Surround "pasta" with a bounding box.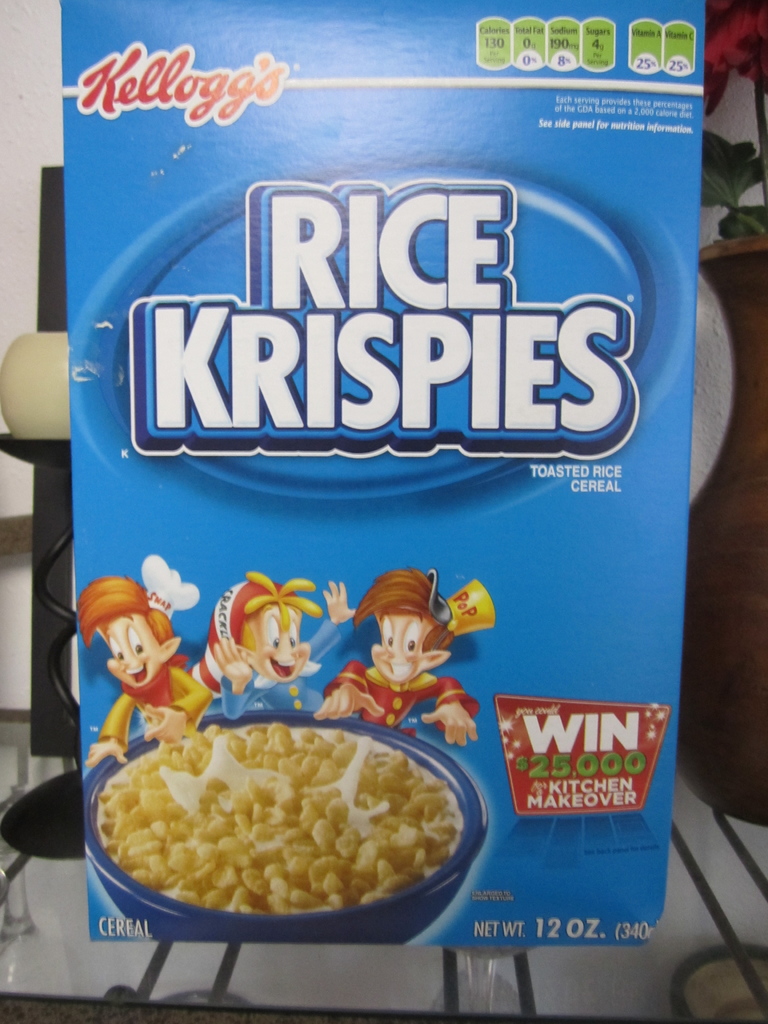
box(93, 715, 459, 916).
